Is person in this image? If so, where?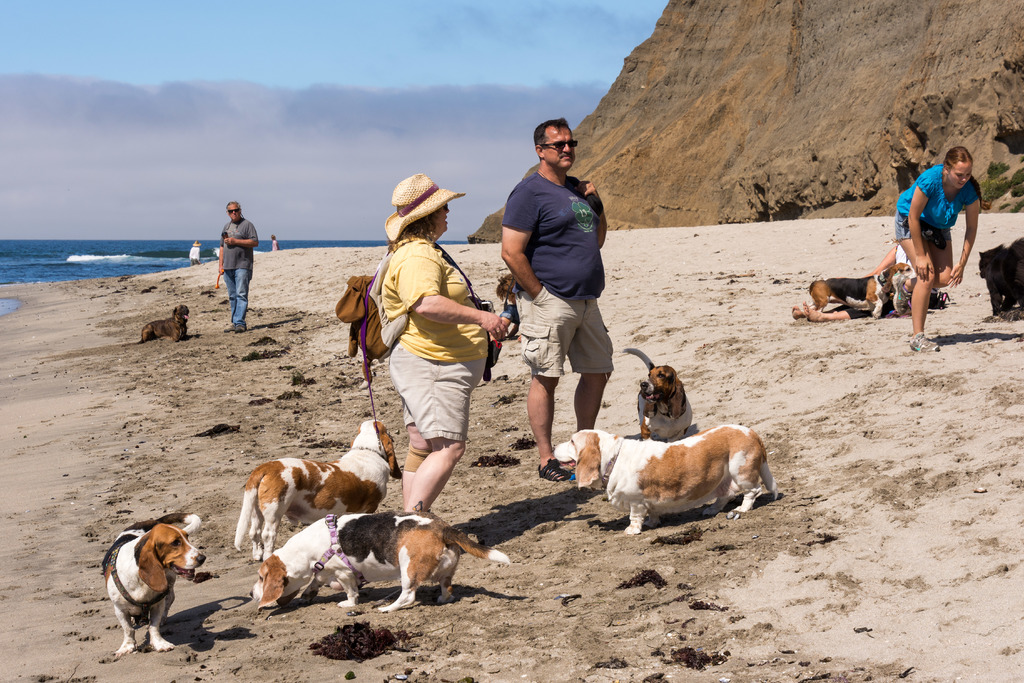
Yes, at bbox=(892, 147, 985, 353).
